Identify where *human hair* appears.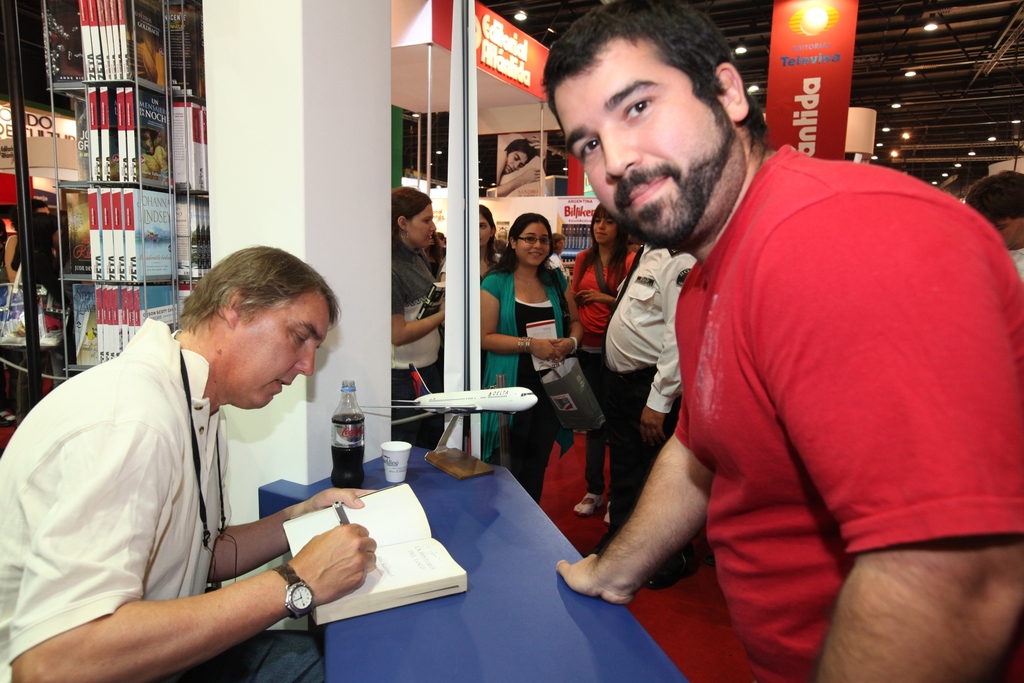
Appears at [x1=479, y1=206, x2=496, y2=264].
